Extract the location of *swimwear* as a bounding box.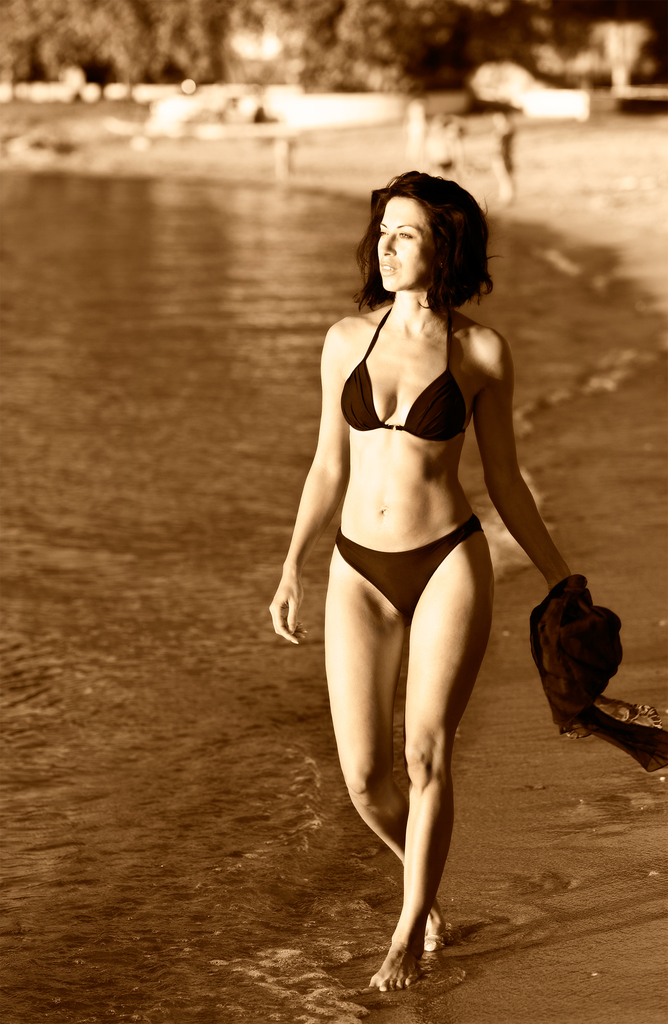
bbox=(334, 291, 469, 437).
